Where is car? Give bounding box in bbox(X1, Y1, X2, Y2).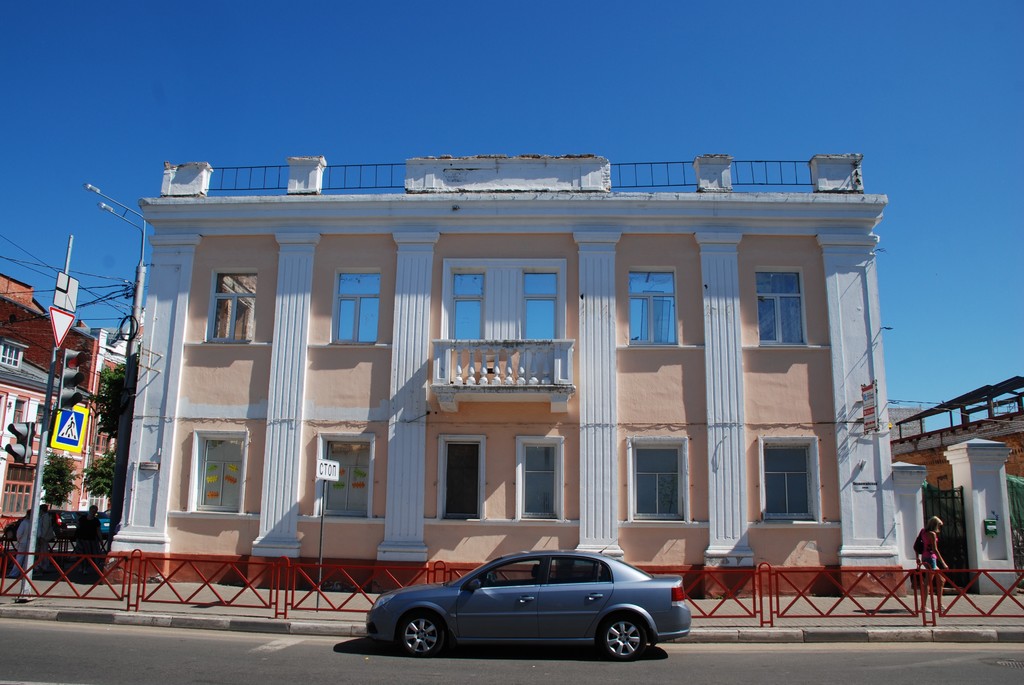
bbox(360, 544, 691, 668).
